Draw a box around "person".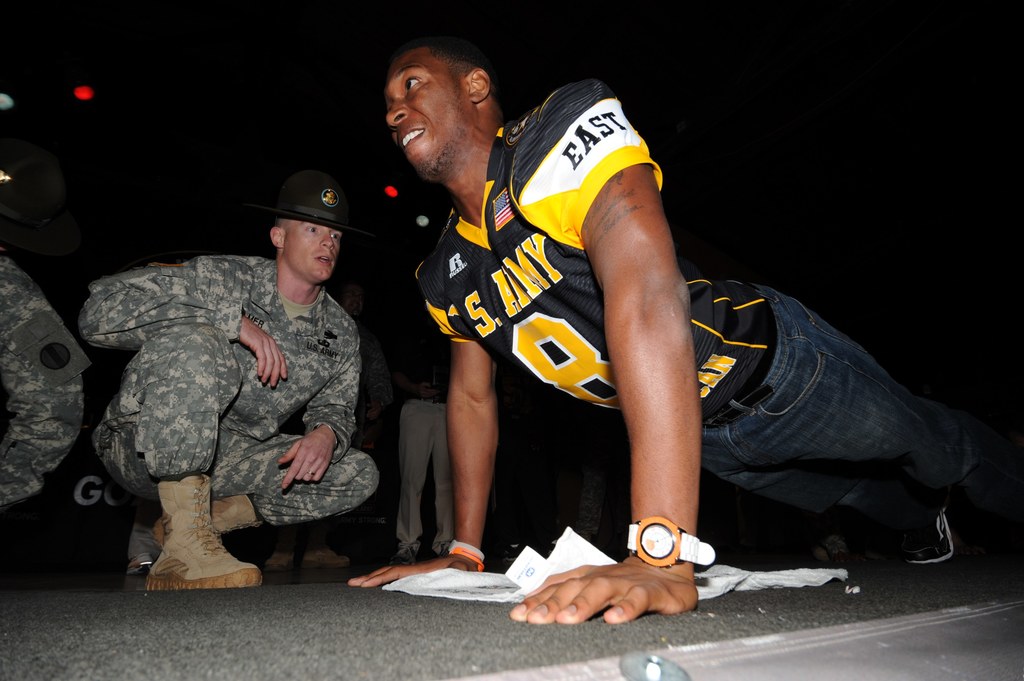
[0,253,88,508].
